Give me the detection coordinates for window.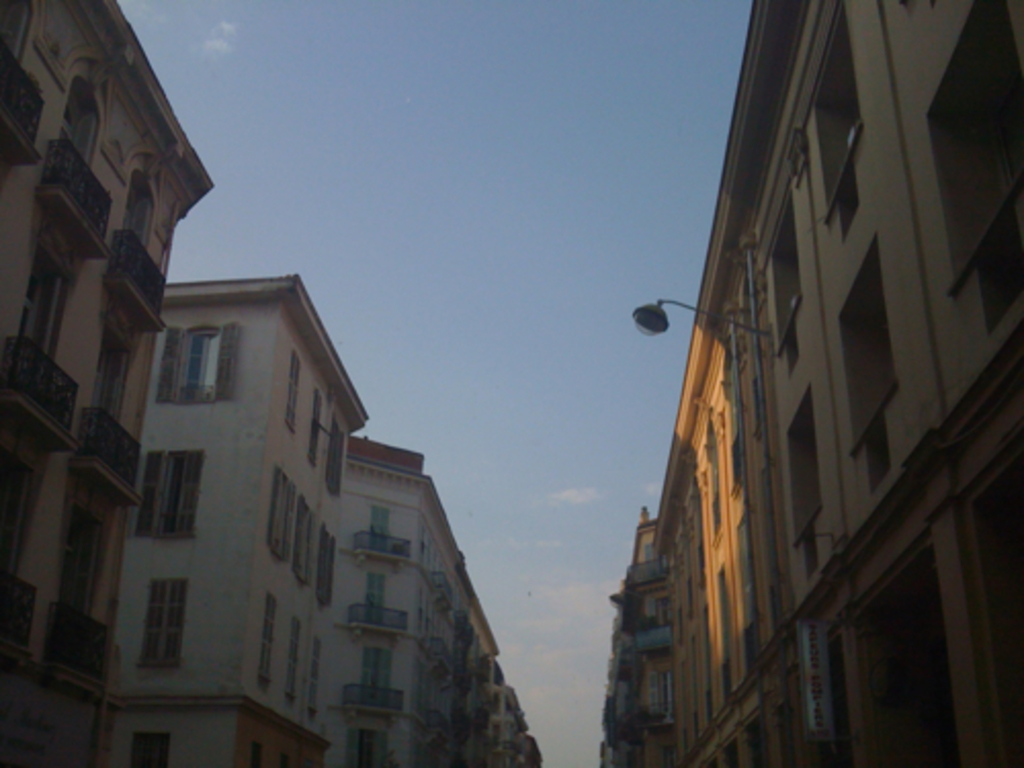
{"left": 778, "top": 365, "right": 831, "bottom": 569}.
